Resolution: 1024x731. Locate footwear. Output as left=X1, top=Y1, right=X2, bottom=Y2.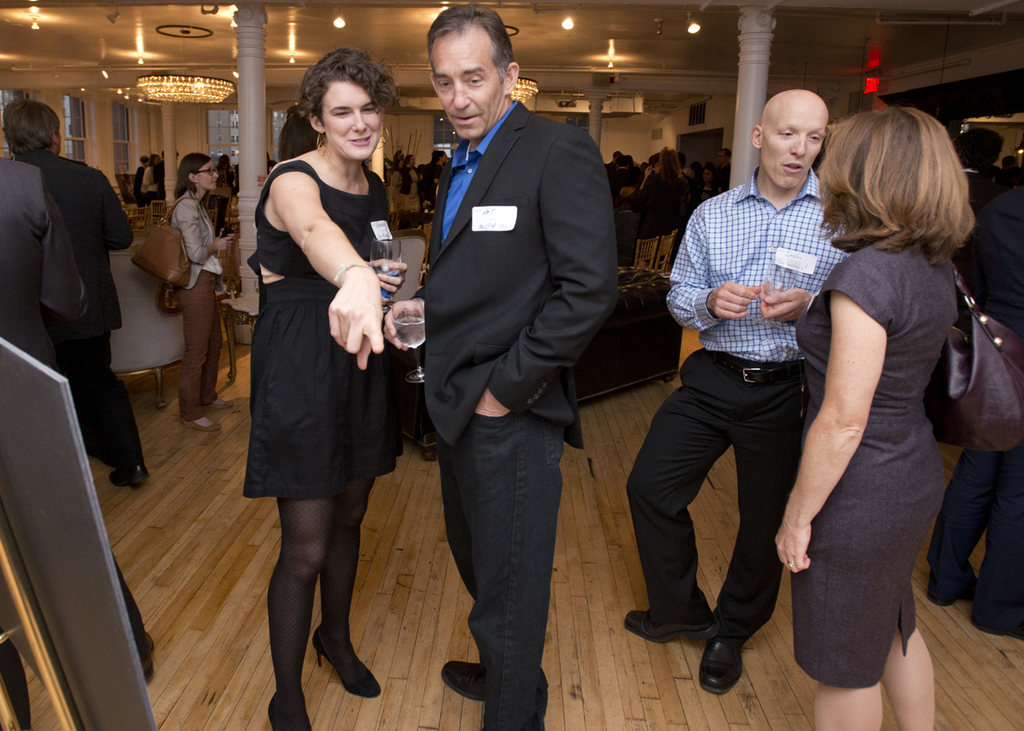
left=939, top=554, right=998, bottom=612.
